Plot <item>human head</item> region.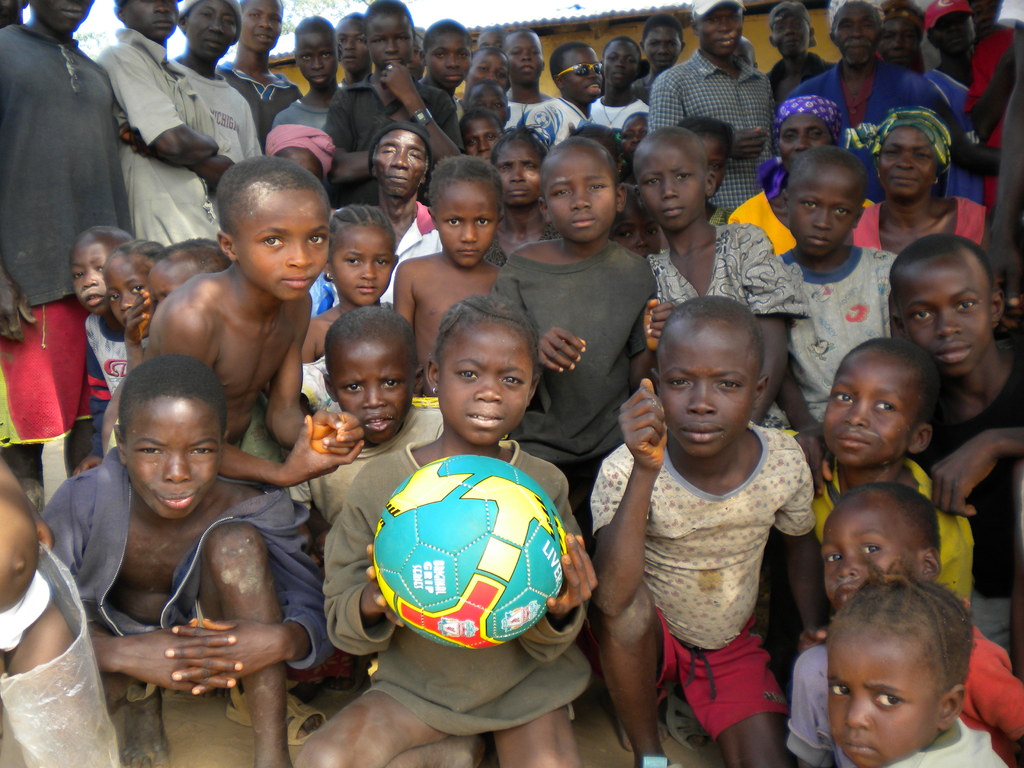
Plotted at region(40, 0, 97, 29).
